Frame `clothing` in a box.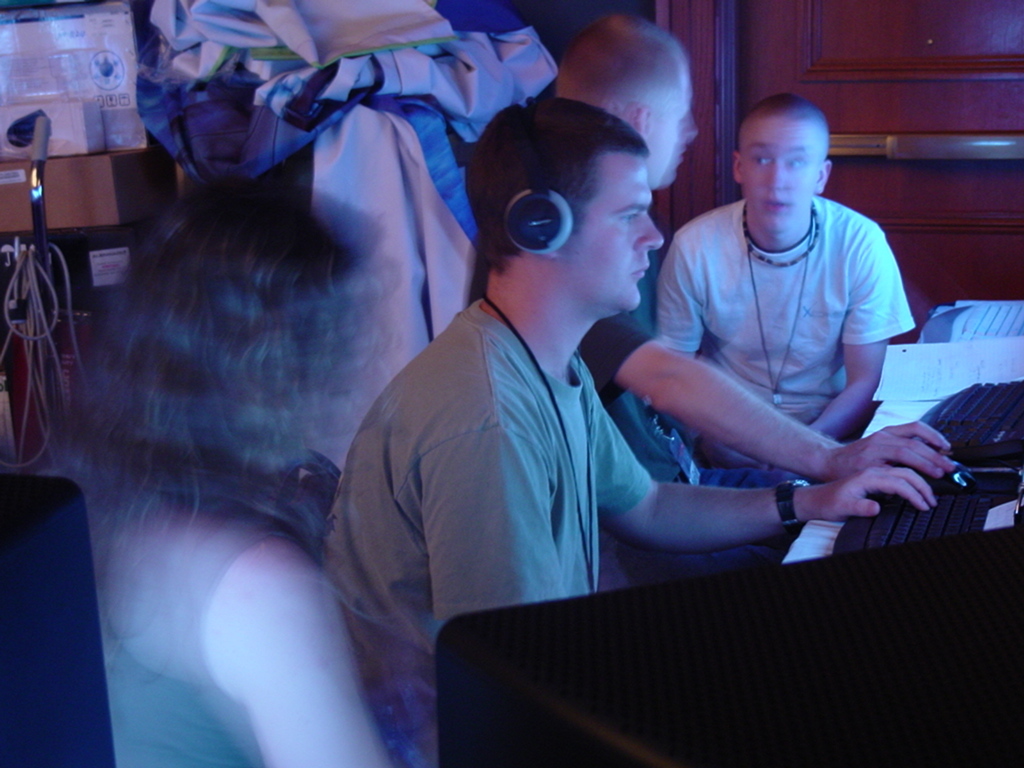
l=650, t=195, r=915, b=470.
